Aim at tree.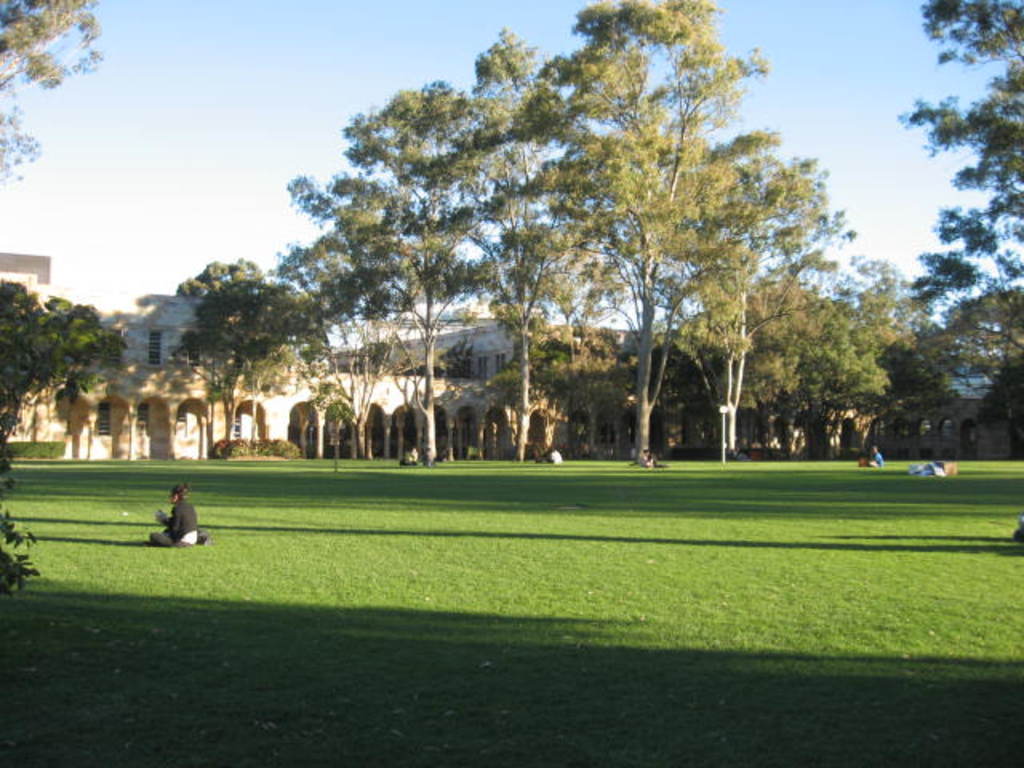
Aimed at 170:254:270:302.
